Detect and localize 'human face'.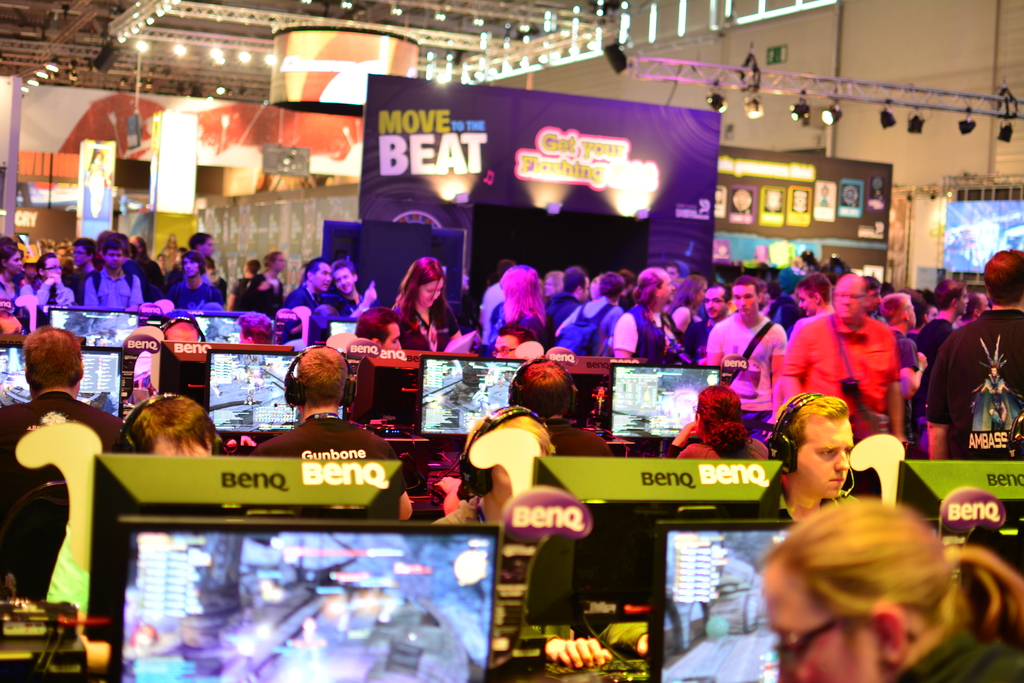
Localized at {"x1": 834, "y1": 283, "x2": 859, "y2": 320}.
